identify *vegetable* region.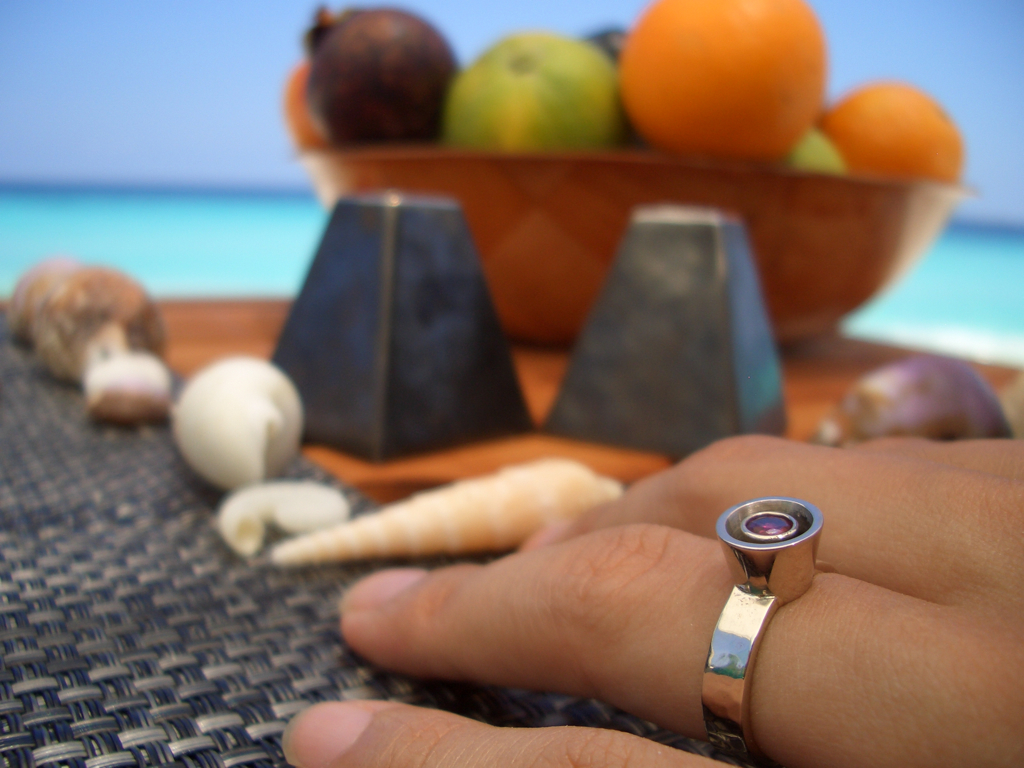
Region: (812,354,1022,441).
